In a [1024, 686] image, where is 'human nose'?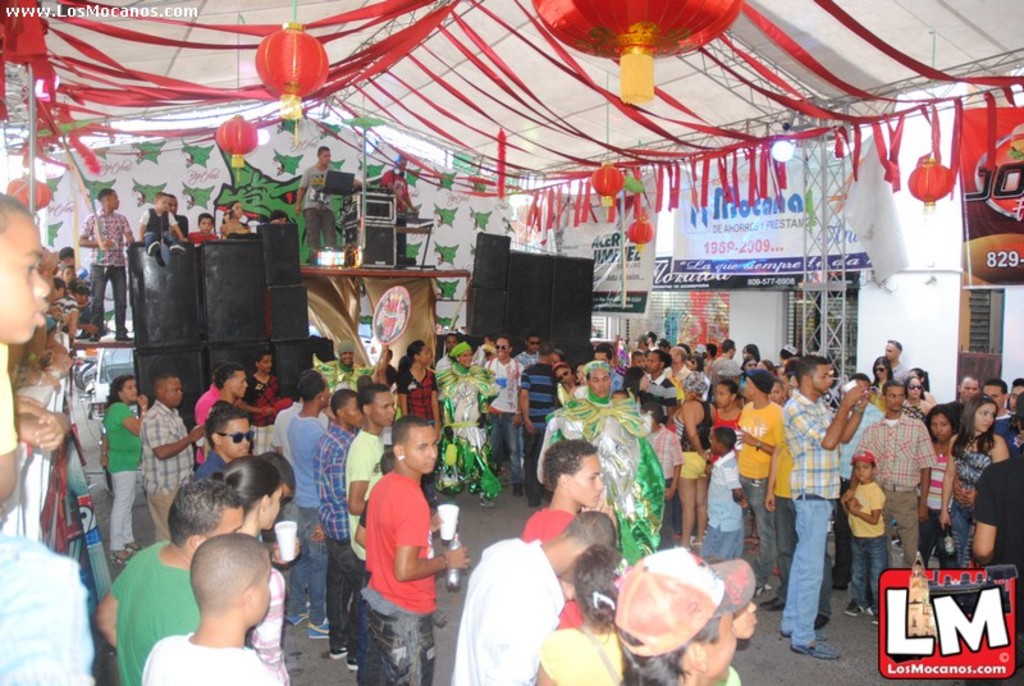
968 390 973 395.
